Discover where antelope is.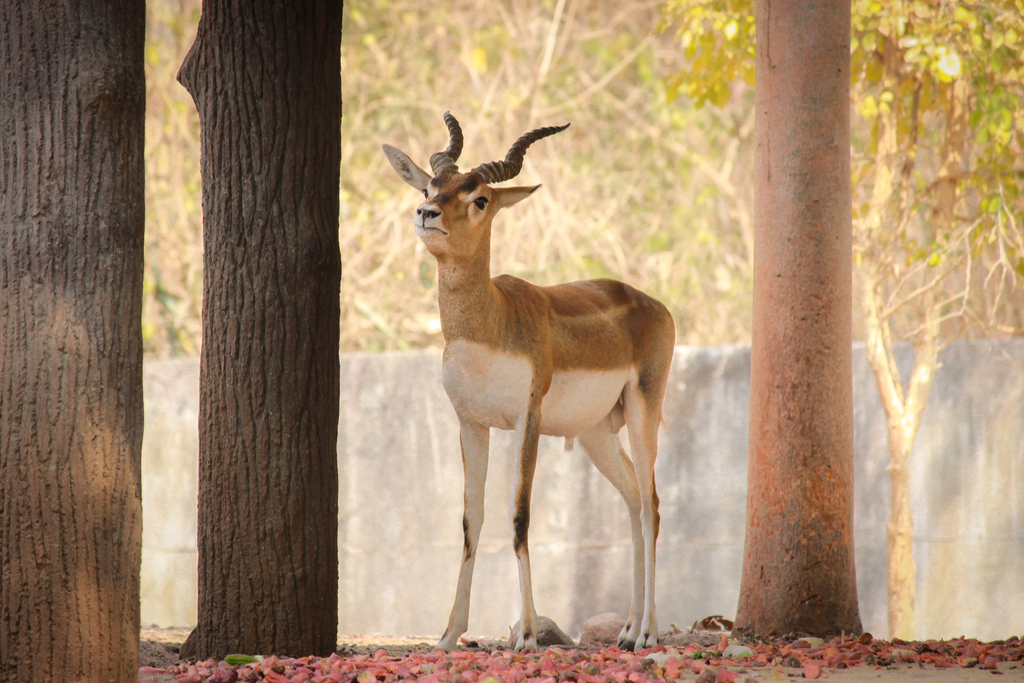
Discovered at 381/110/672/650.
